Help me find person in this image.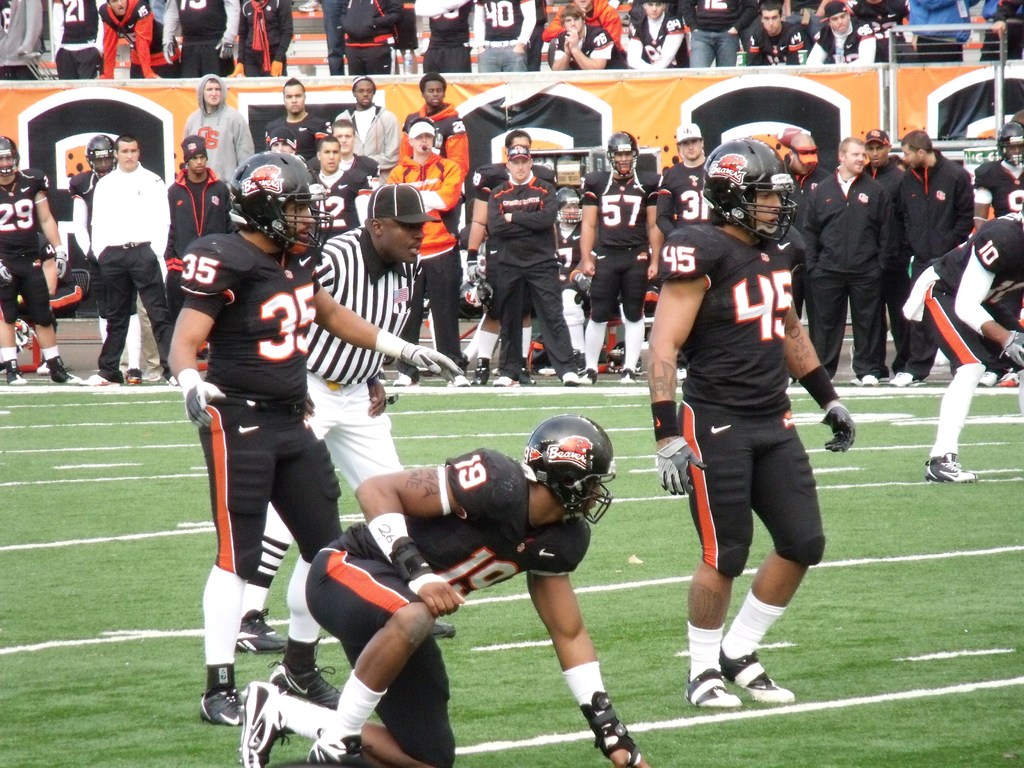
Found it: bbox=(796, 137, 897, 387).
